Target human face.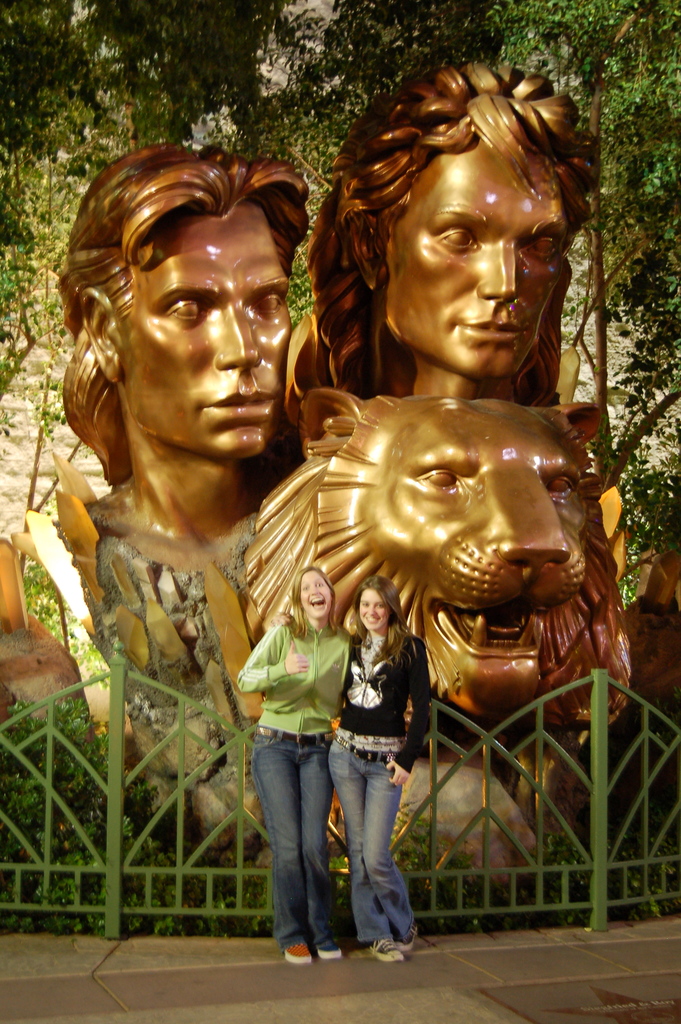
Target region: [293, 575, 330, 610].
